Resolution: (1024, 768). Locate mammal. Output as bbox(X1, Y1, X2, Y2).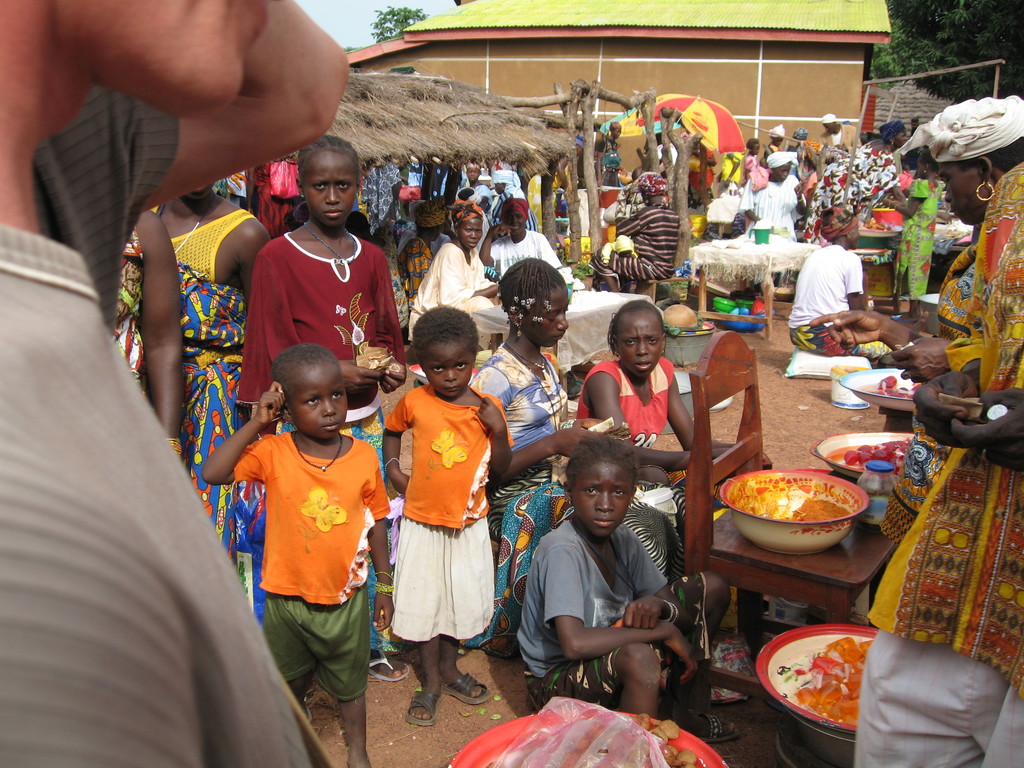
bbox(483, 196, 563, 277).
